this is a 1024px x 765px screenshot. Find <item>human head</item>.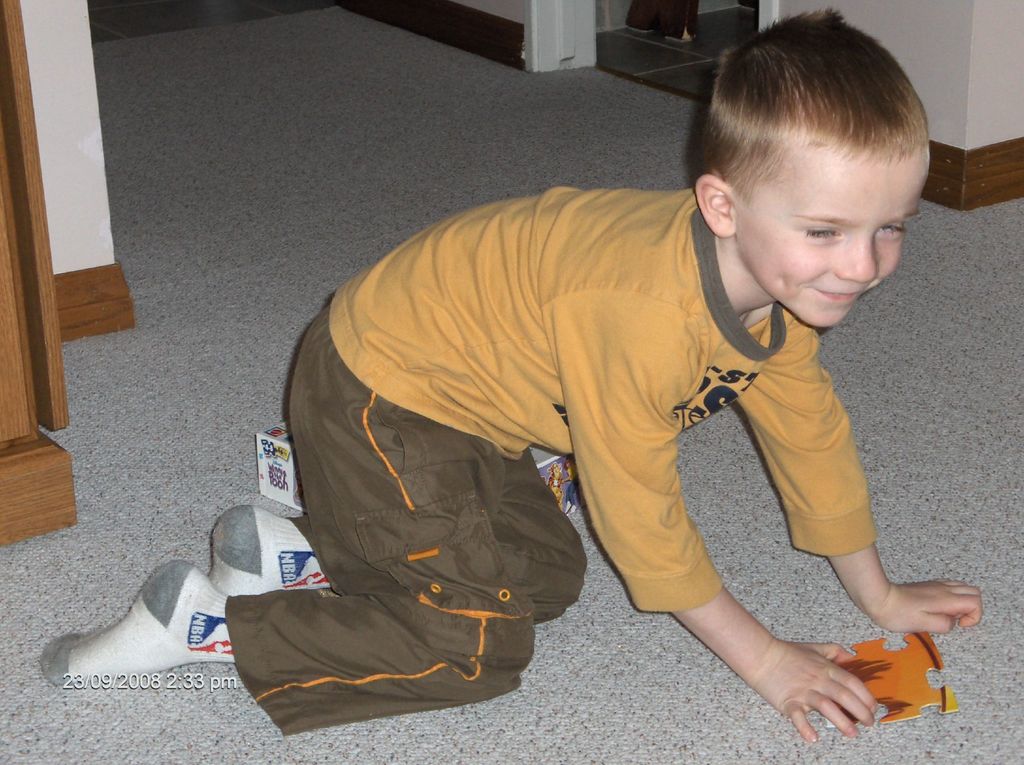
Bounding box: bbox(692, 8, 934, 329).
